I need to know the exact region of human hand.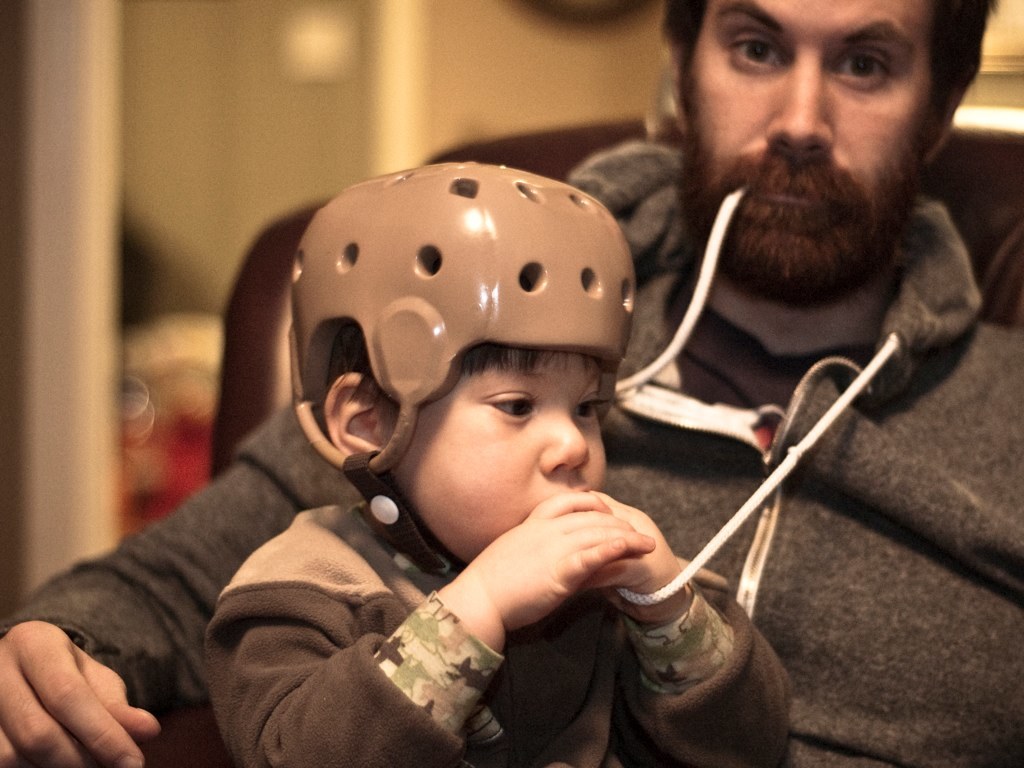
Region: <region>580, 489, 692, 628</region>.
